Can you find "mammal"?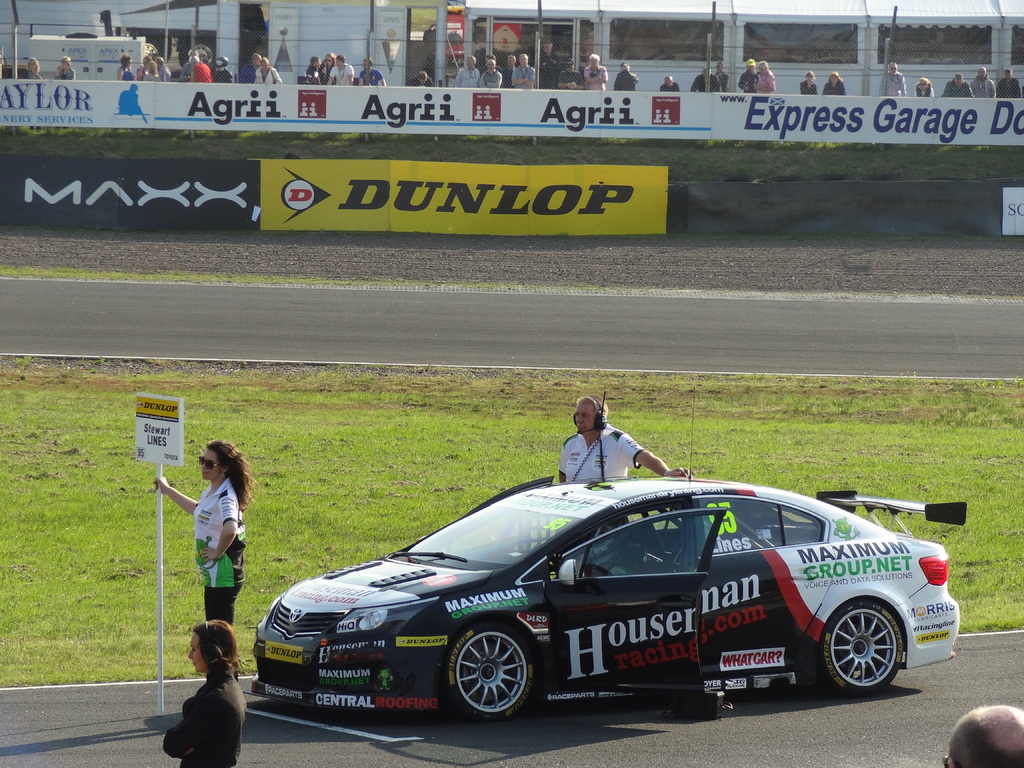
Yes, bounding box: 190,54,211,83.
